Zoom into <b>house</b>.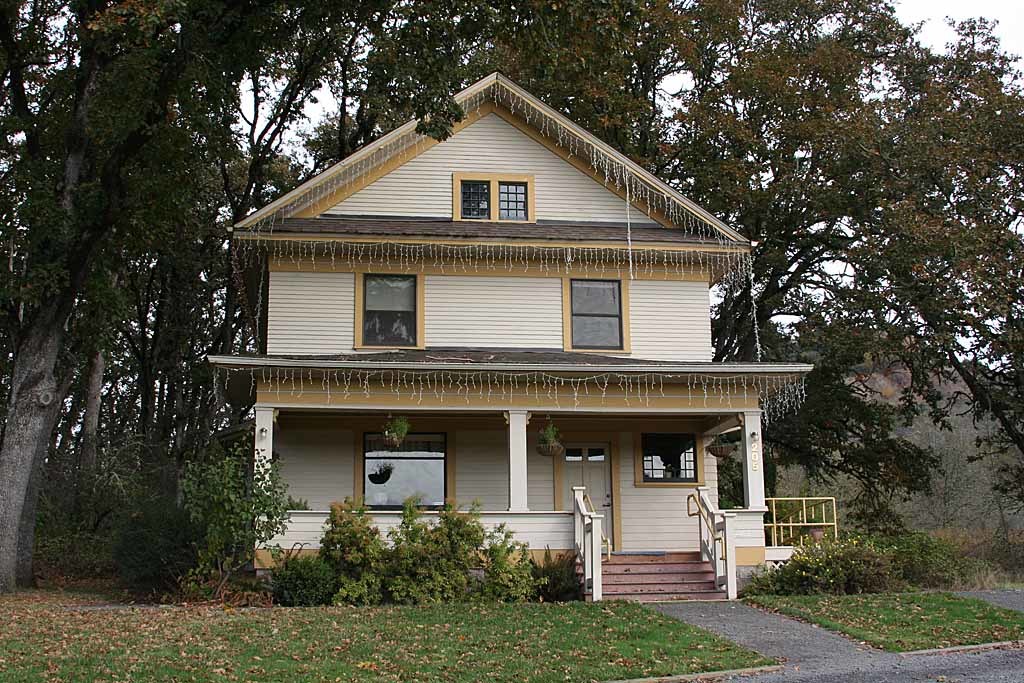
Zoom target: 202, 69, 839, 599.
